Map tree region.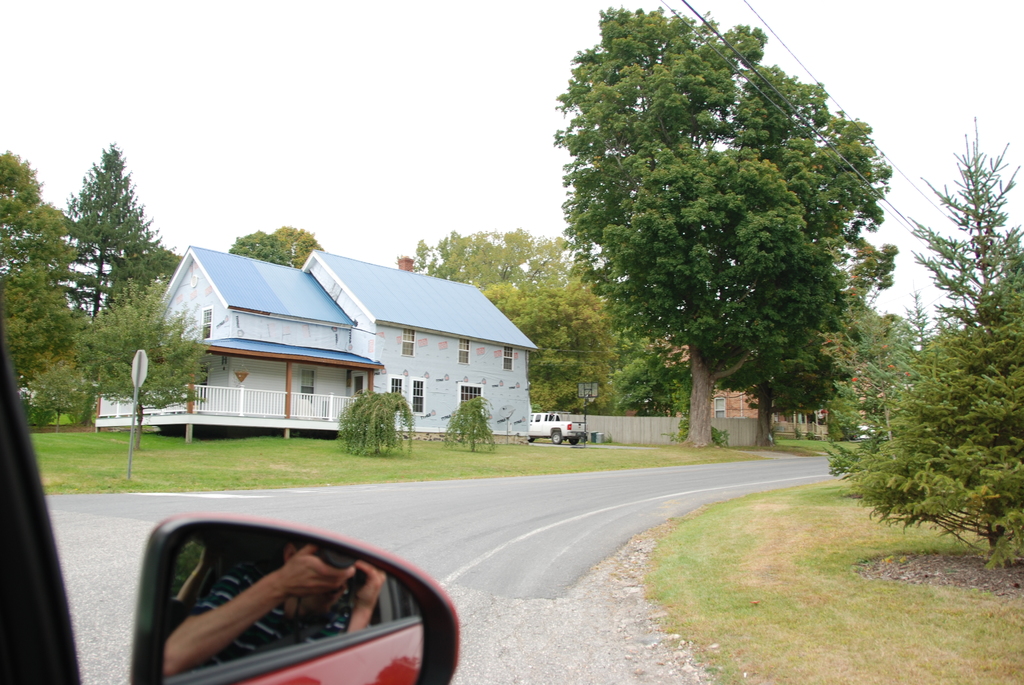
Mapped to crop(236, 226, 294, 269).
